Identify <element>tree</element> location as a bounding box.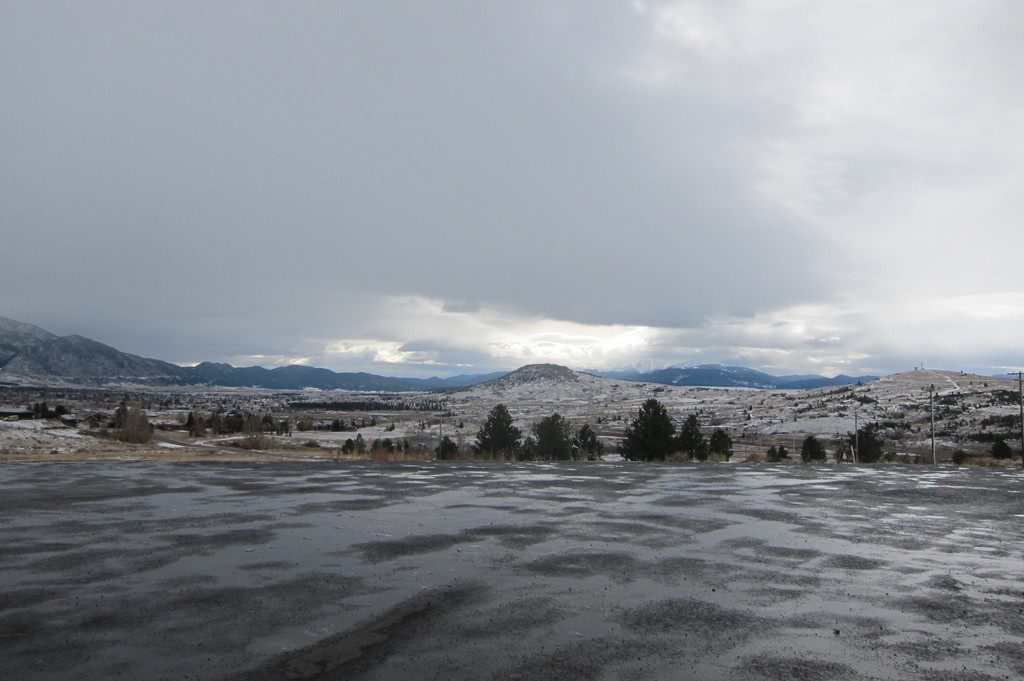
bbox(844, 419, 886, 466).
